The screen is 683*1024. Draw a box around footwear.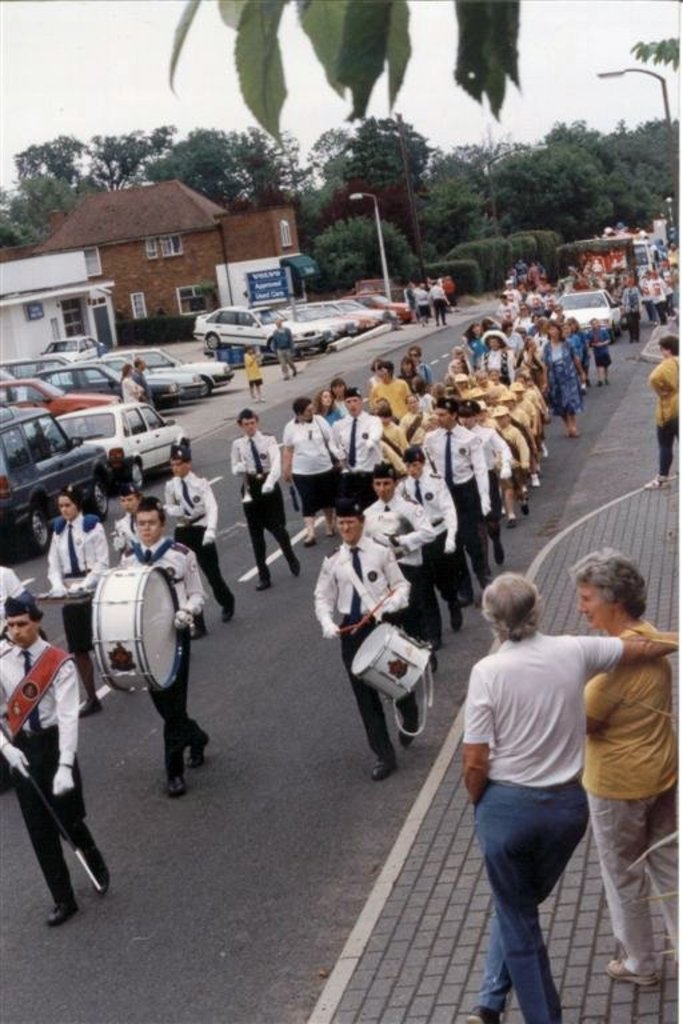
x1=71, y1=852, x2=103, y2=892.
